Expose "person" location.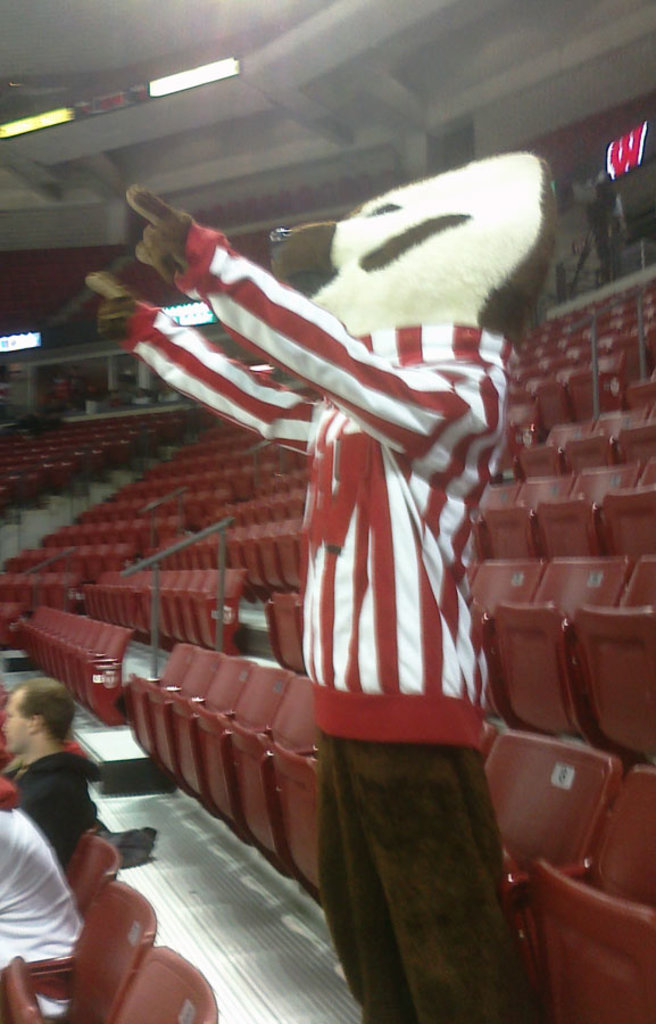
Exposed at BBox(0, 791, 89, 1019).
